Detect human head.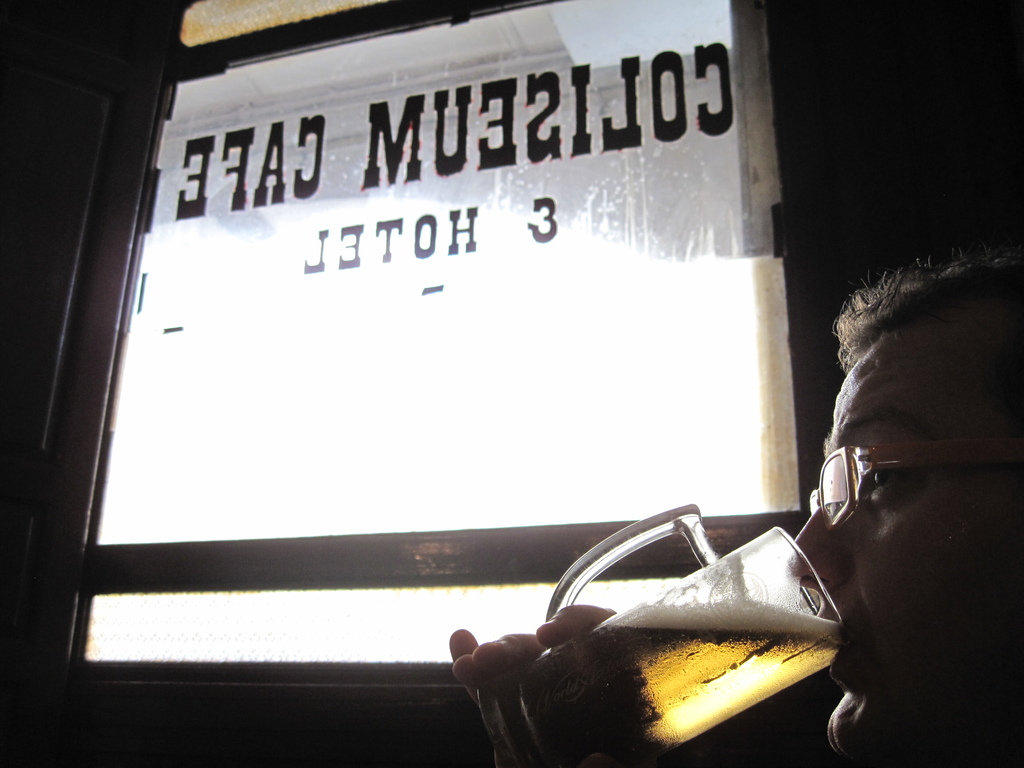
Detected at (left=784, top=247, right=1023, bottom=767).
